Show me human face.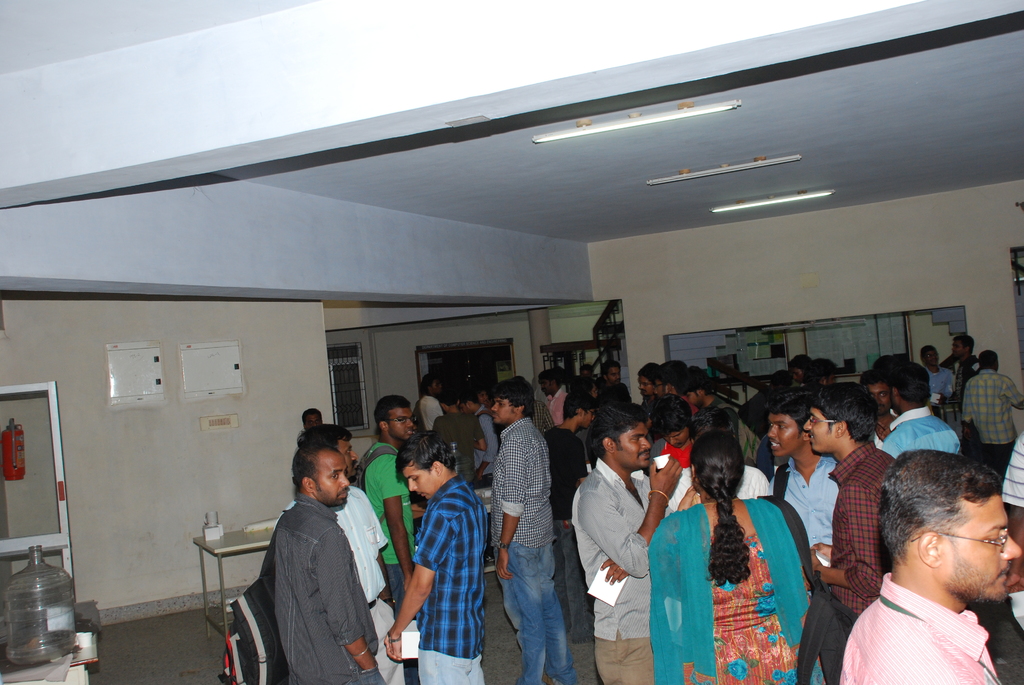
human face is here: x1=493 y1=397 x2=508 y2=422.
